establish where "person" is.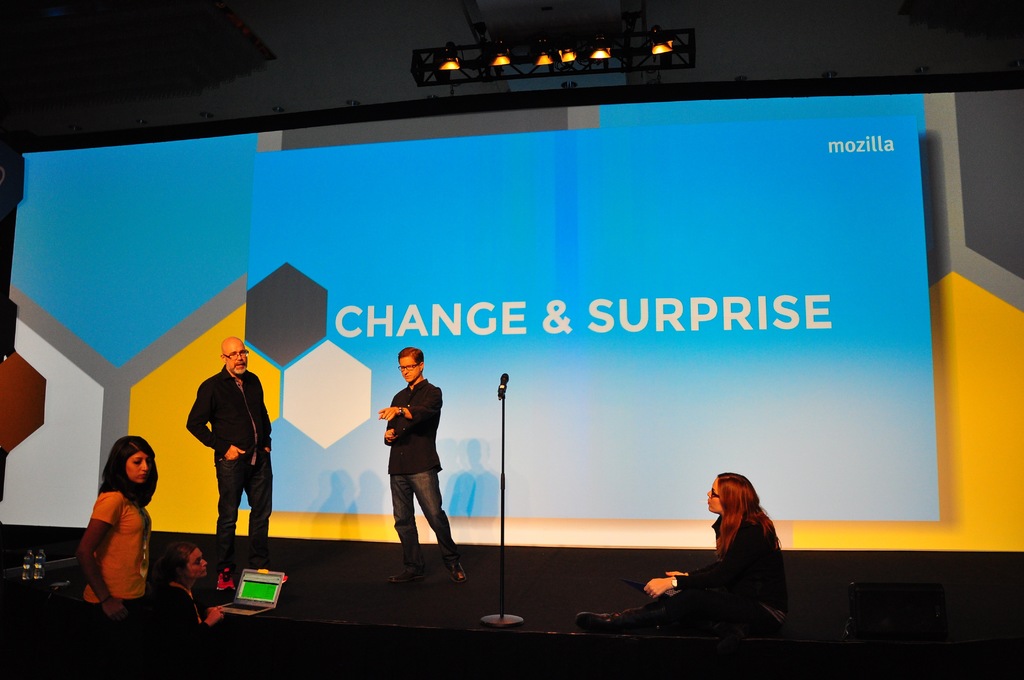
Established at <region>377, 337, 453, 585</region>.
